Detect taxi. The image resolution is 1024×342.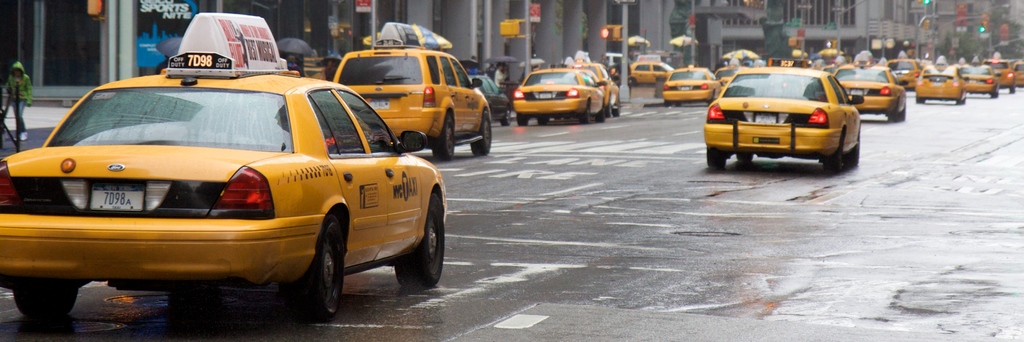
crop(957, 60, 1002, 100).
